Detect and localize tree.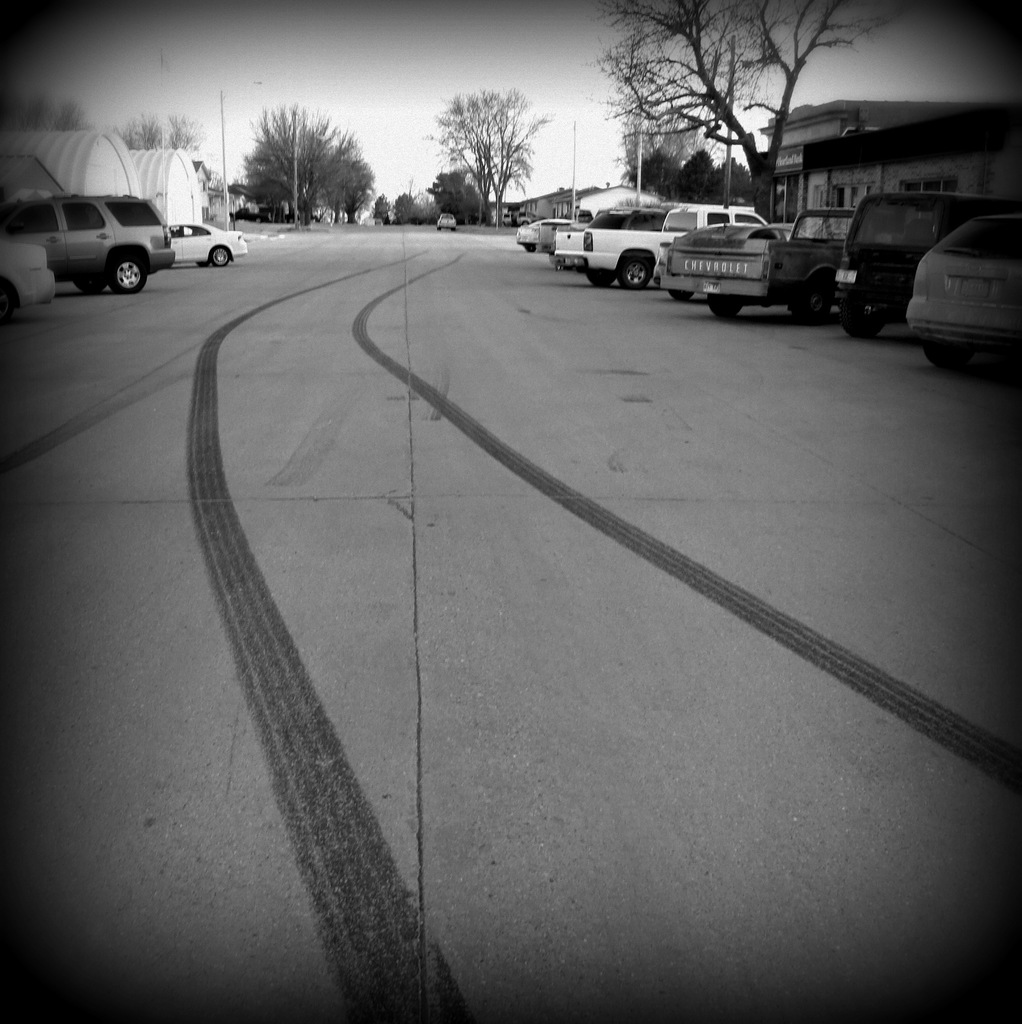
Localized at [x1=113, y1=109, x2=204, y2=151].
